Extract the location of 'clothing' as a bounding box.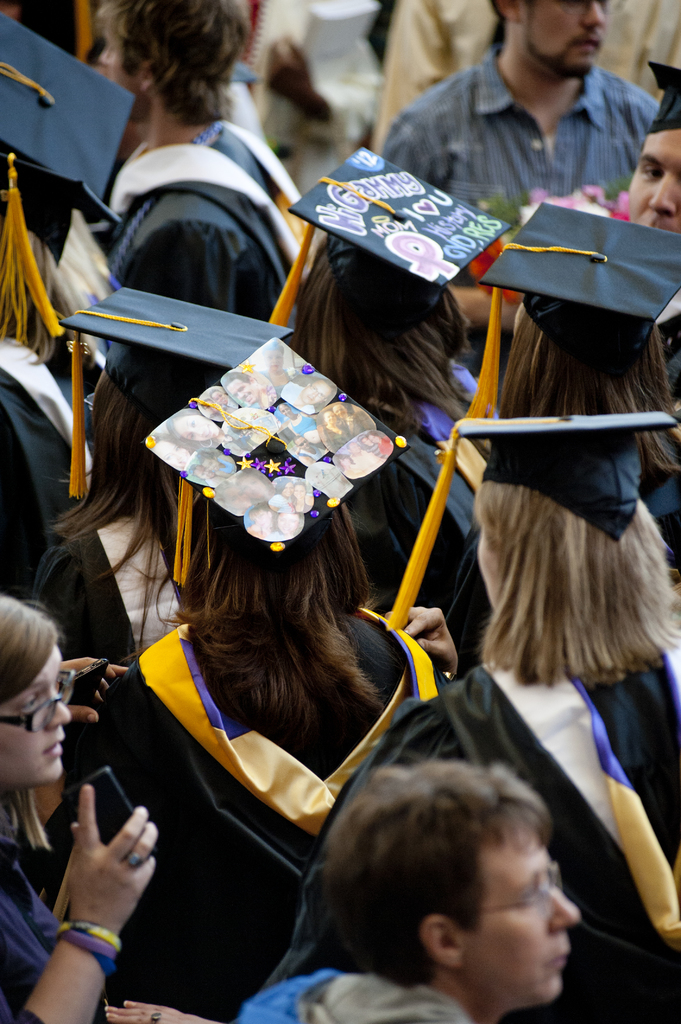
{"left": 240, "top": 963, "right": 476, "bottom": 1023}.
